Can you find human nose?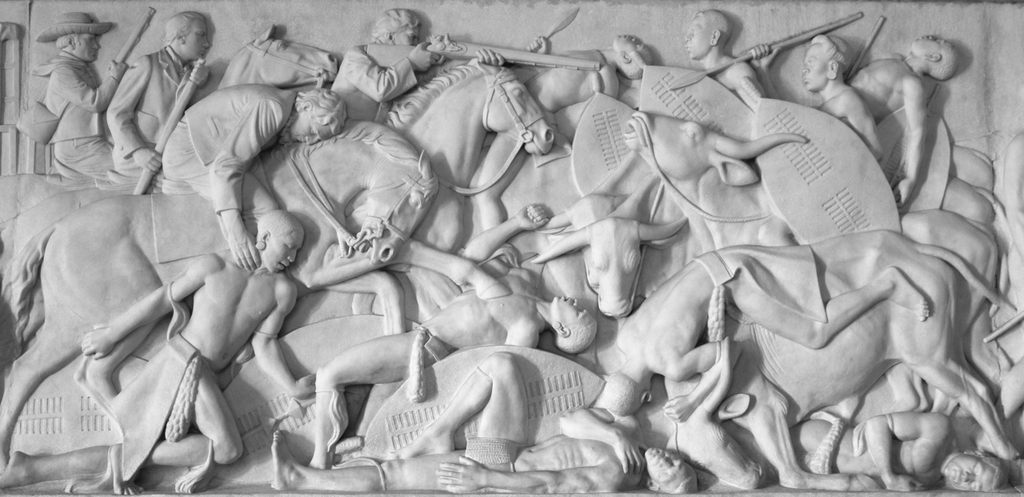
Yes, bounding box: locate(574, 299, 582, 310).
